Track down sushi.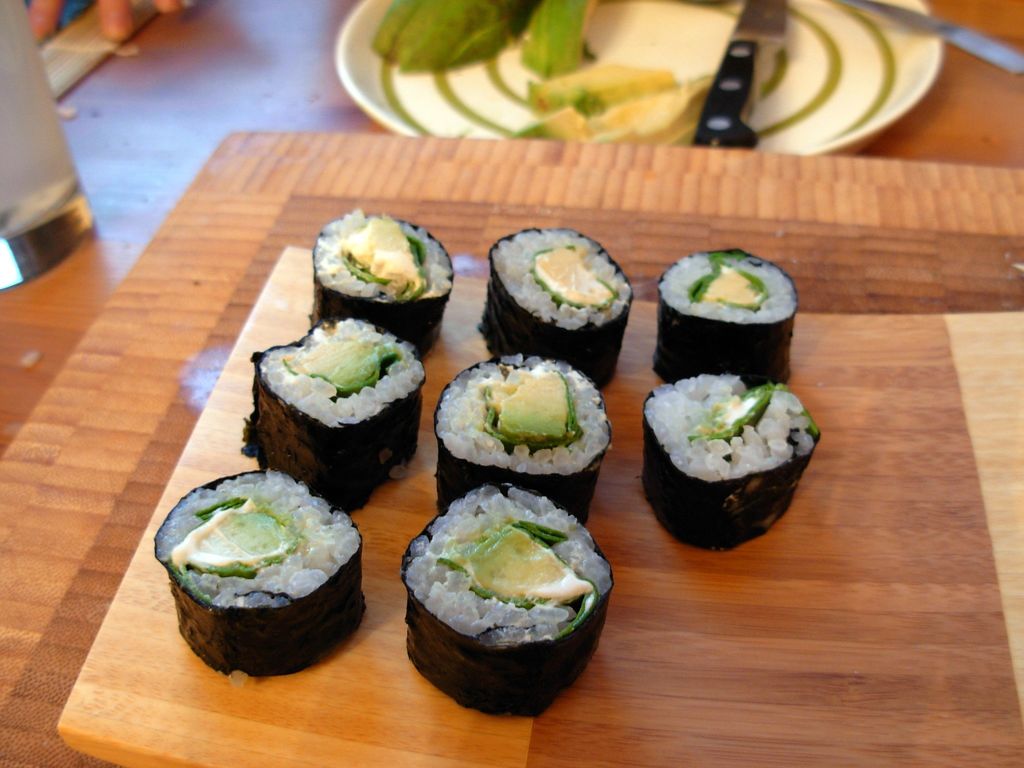
Tracked to left=400, top=482, right=612, bottom=715.
